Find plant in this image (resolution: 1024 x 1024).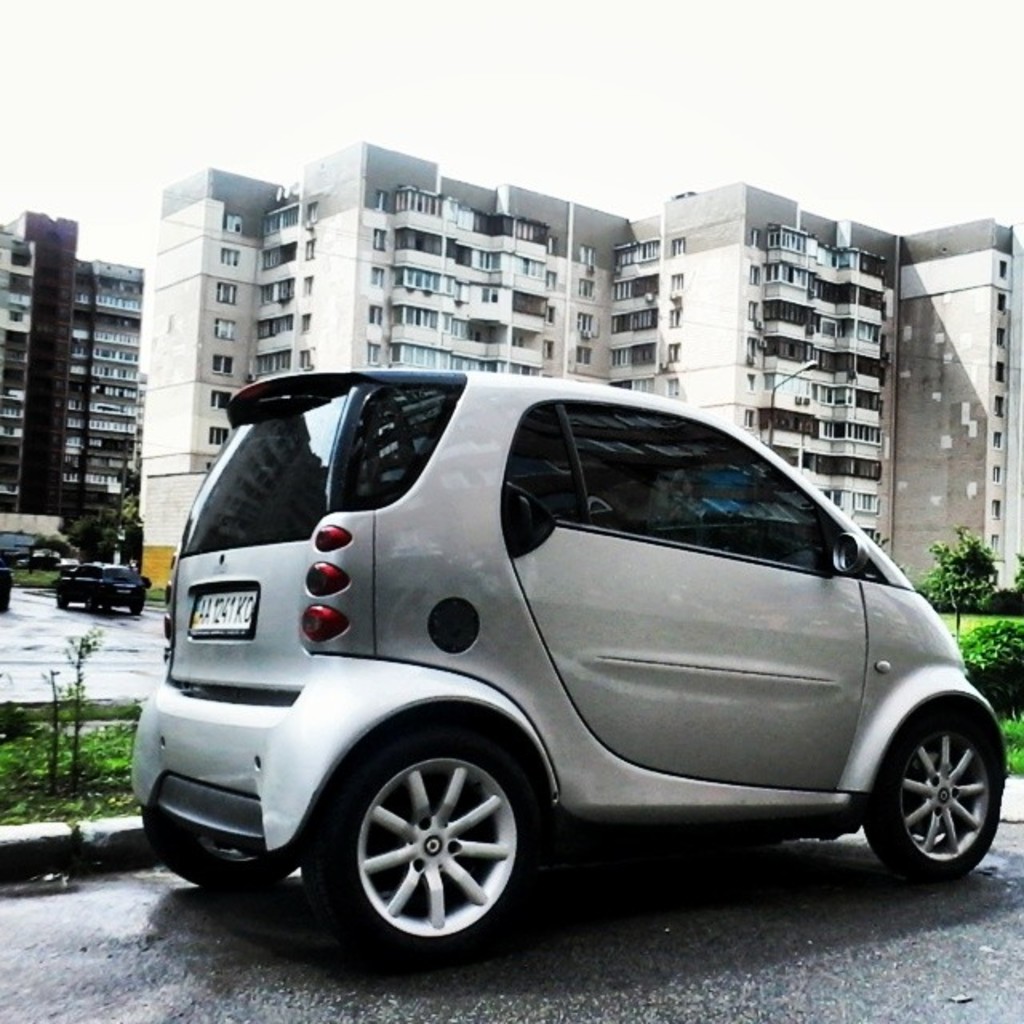
bbox=[61, 618, 114, 786].
